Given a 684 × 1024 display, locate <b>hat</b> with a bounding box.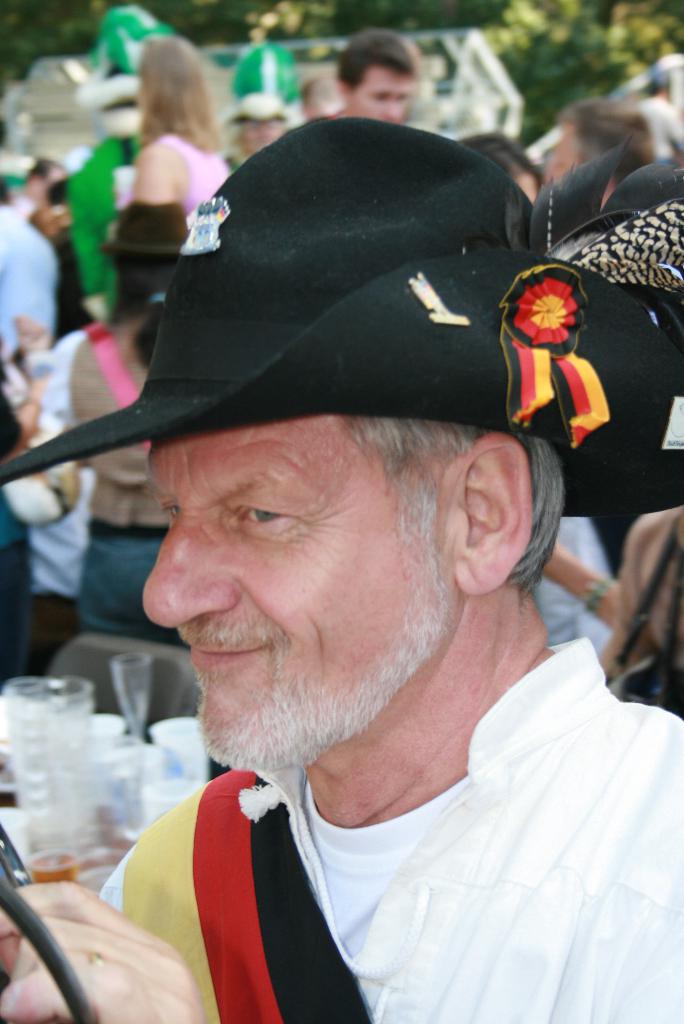
Located: left=0, top=113, right=683, bottom=484.
